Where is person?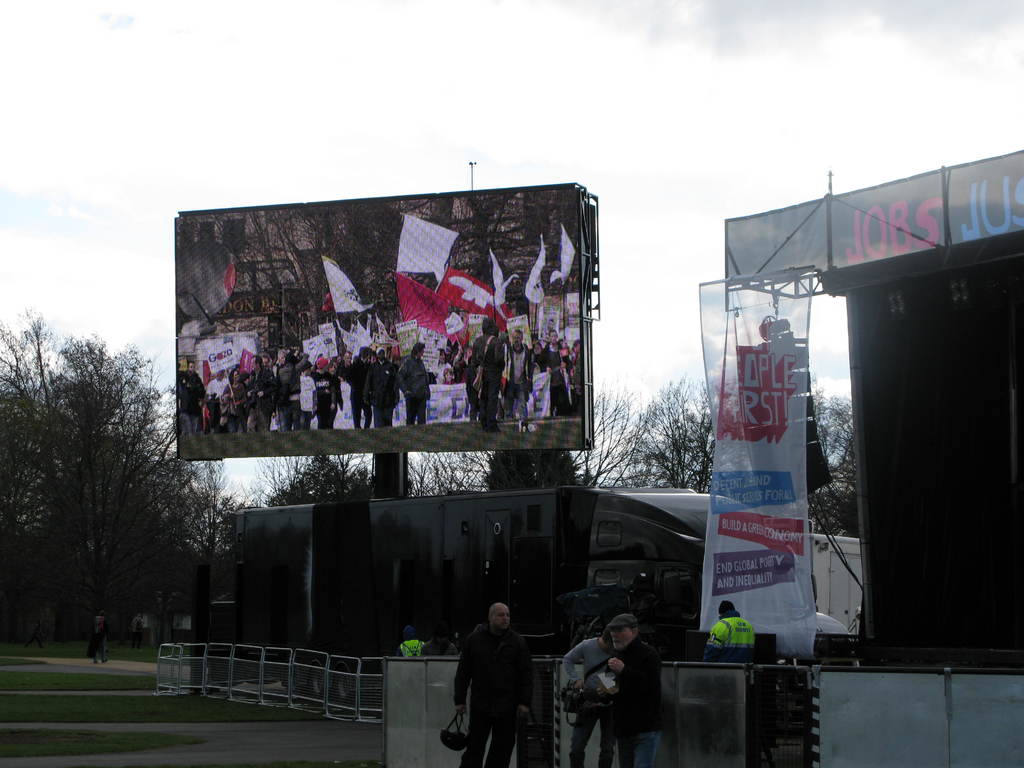
(86,614,108,666).
